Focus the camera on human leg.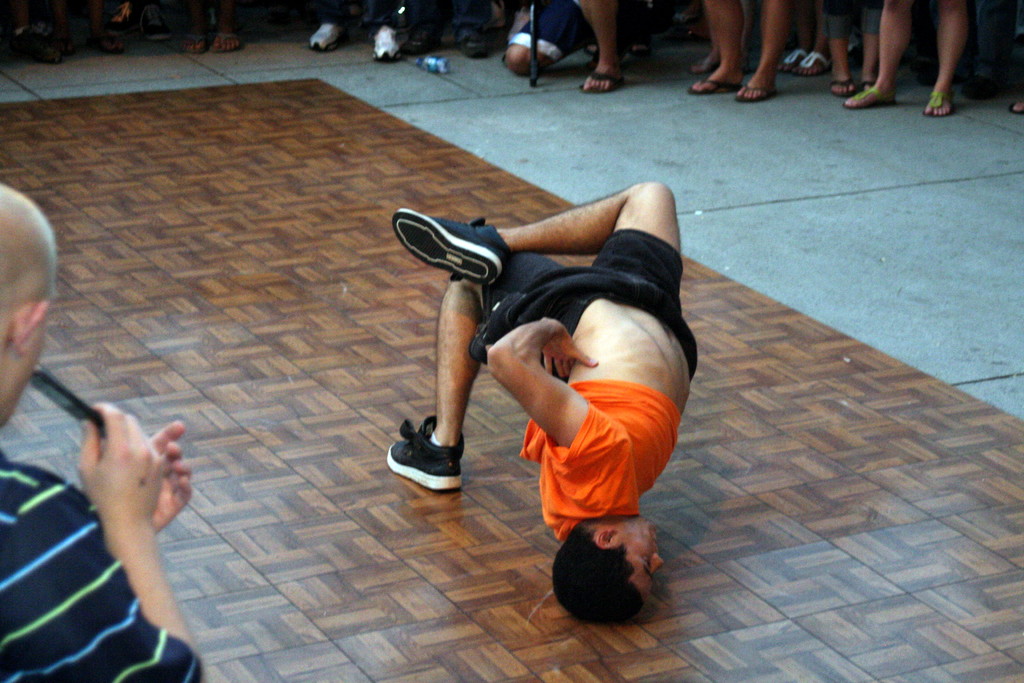
Focus region: [388,274,484,494].
